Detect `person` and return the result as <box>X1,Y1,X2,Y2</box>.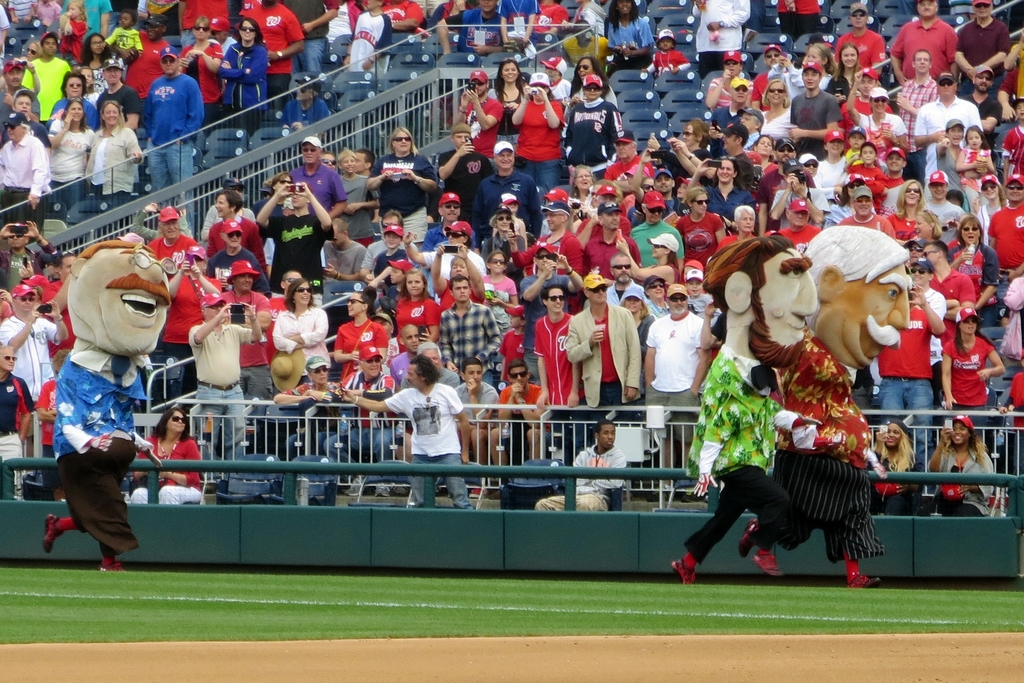
<box>500,299,535,354</box>.
